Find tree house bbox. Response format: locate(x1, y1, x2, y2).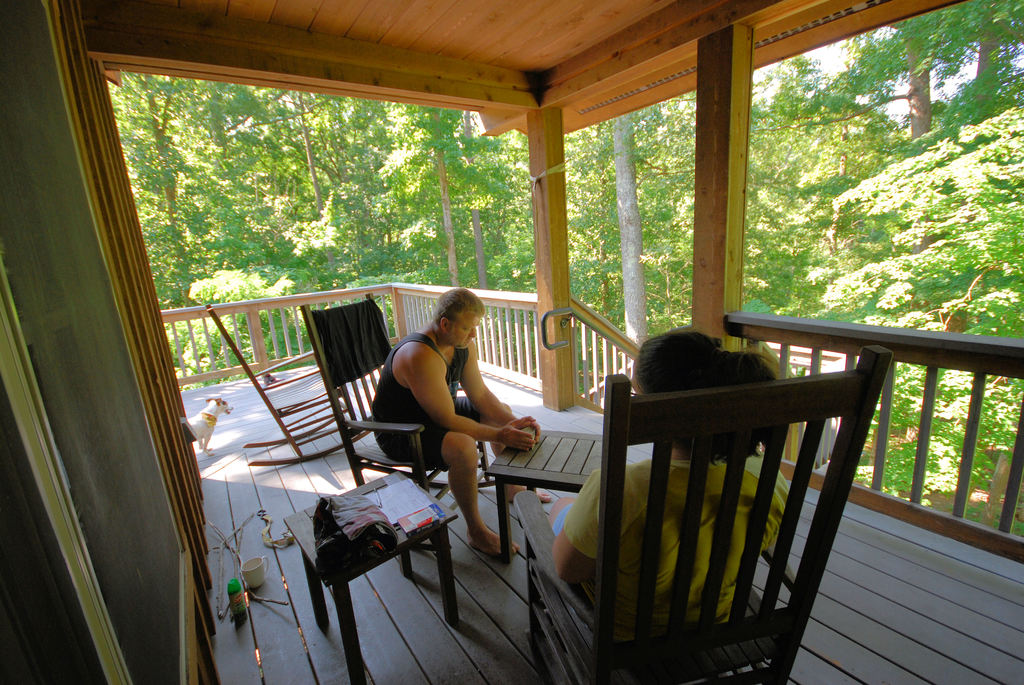
locate(0, 0, 1023, 684).
